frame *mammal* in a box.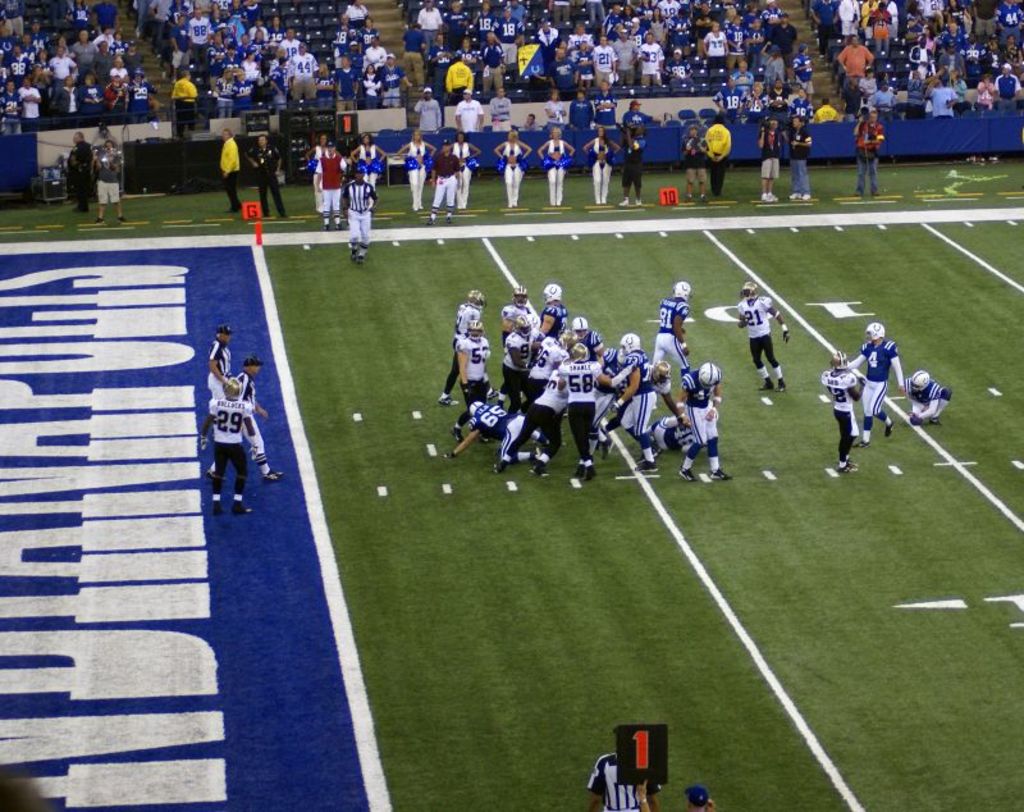
700 118 733 195.
